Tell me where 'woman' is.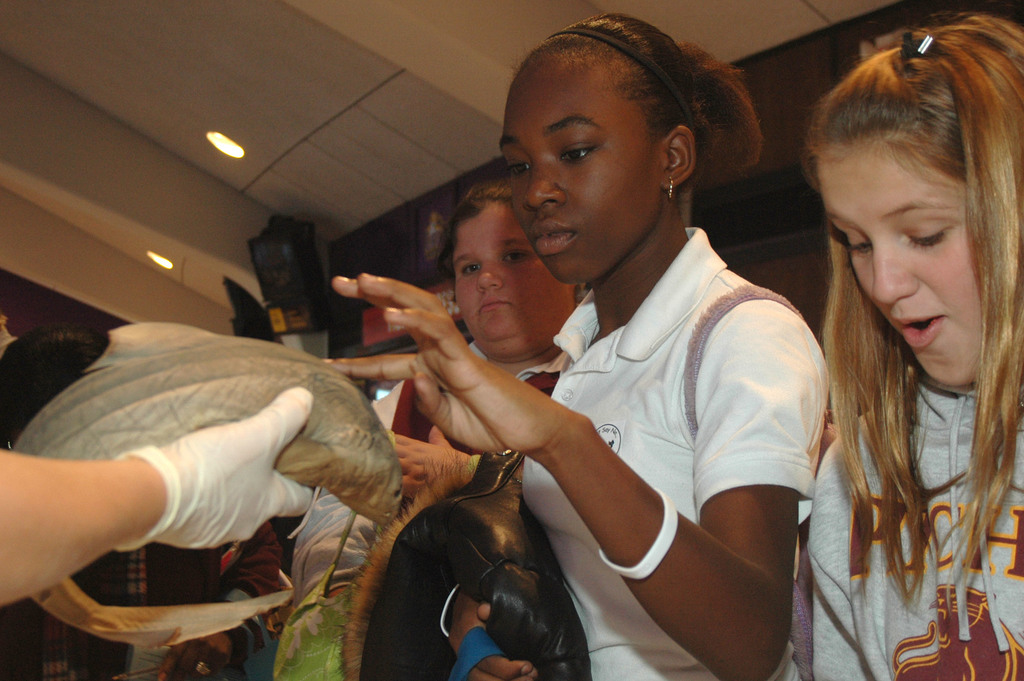
'woman' is at select_region(280, 187, 590, 680).
